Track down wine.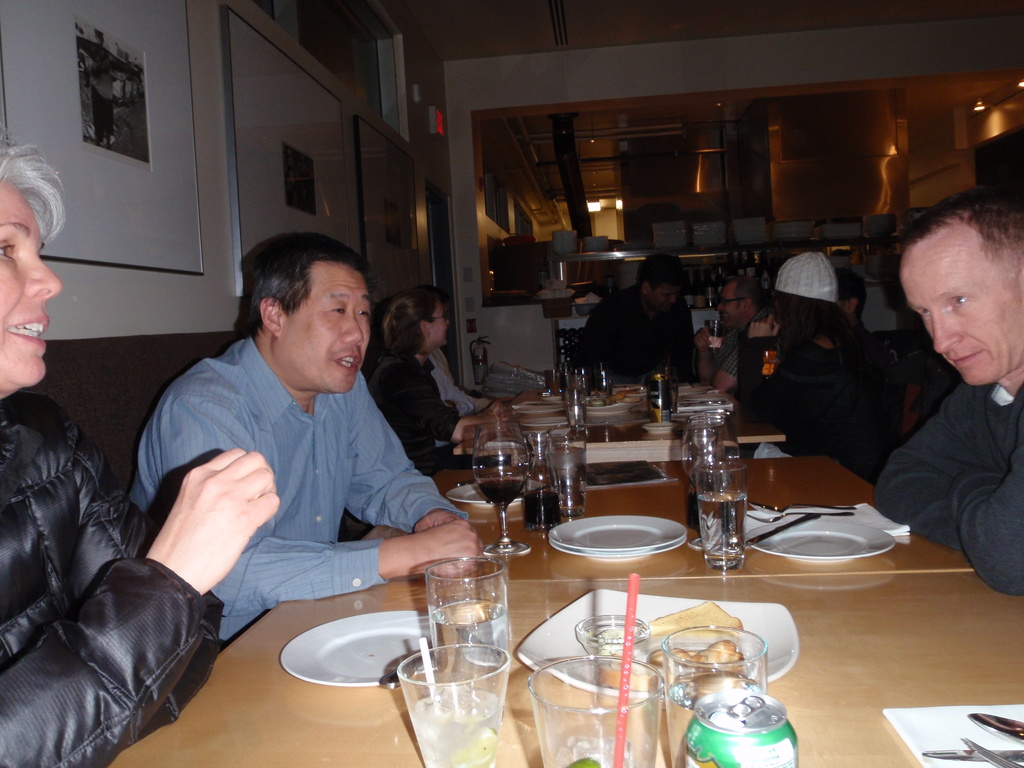
Tracked to {"left": 480, "top": 479, "right": 517, "bottom": 506}.
